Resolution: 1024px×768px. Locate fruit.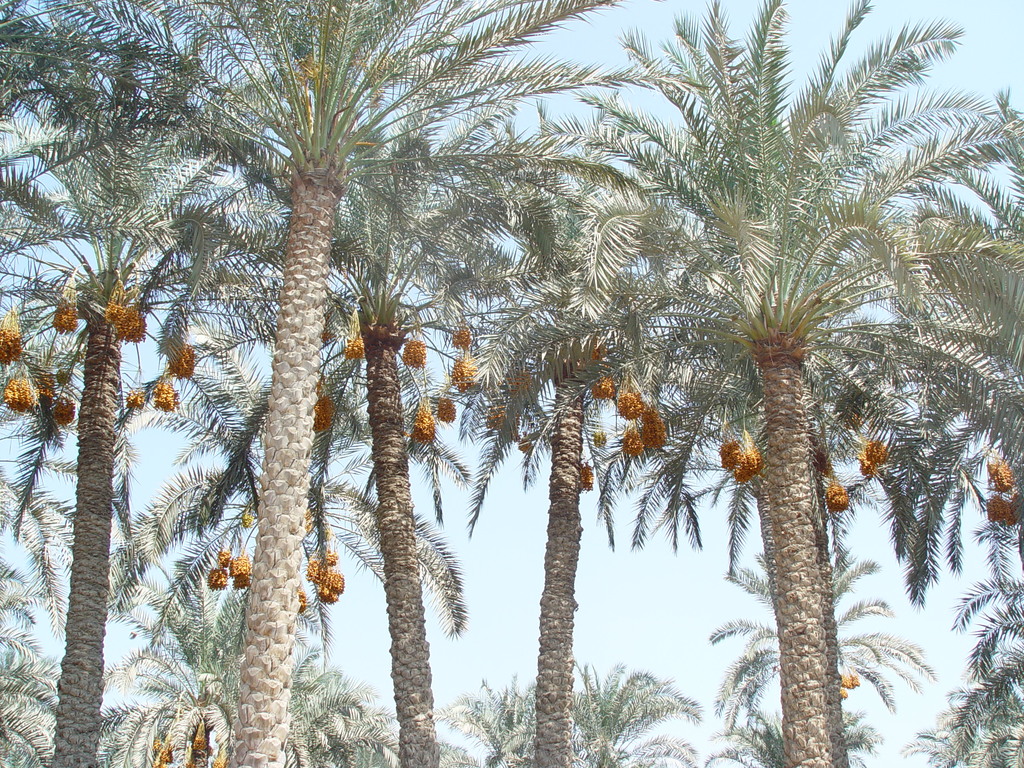
[left=619, top=427, right=643, bottom=458].
